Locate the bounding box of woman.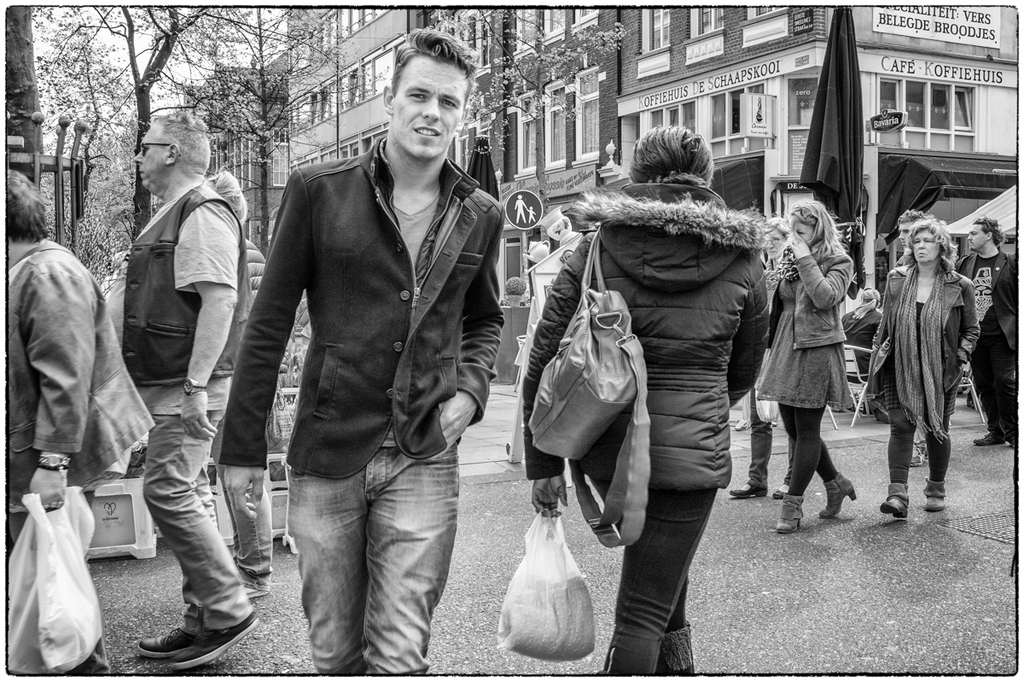
Bounding box: rect(759, 193, 857, 527).
